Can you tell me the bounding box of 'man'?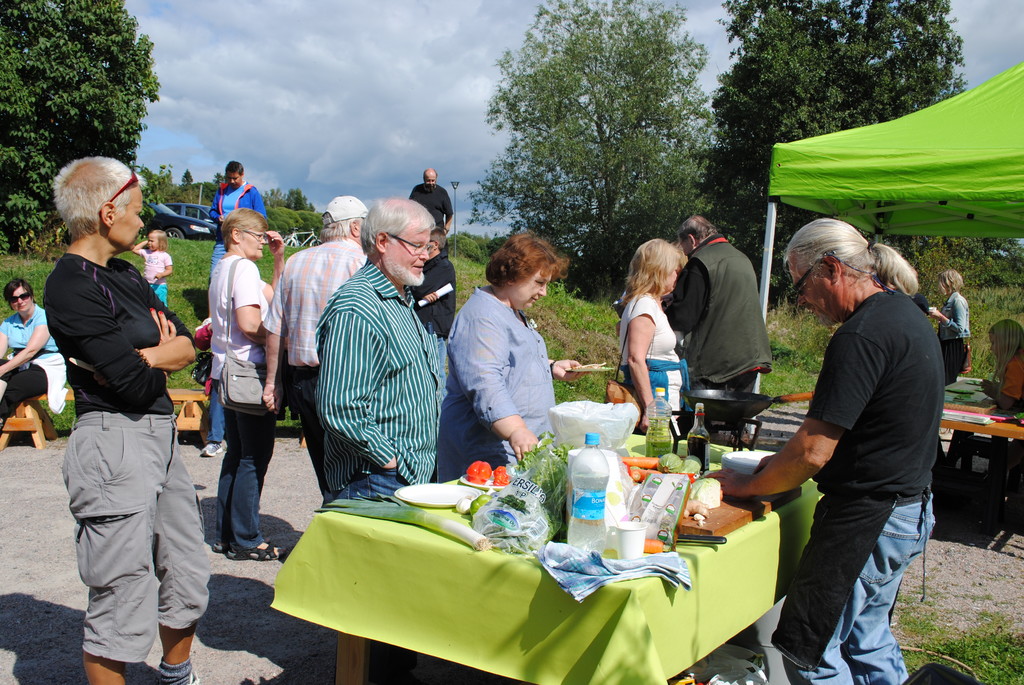
{"left": 754, "top": 207, "right": 957, "bottom": 684}.
